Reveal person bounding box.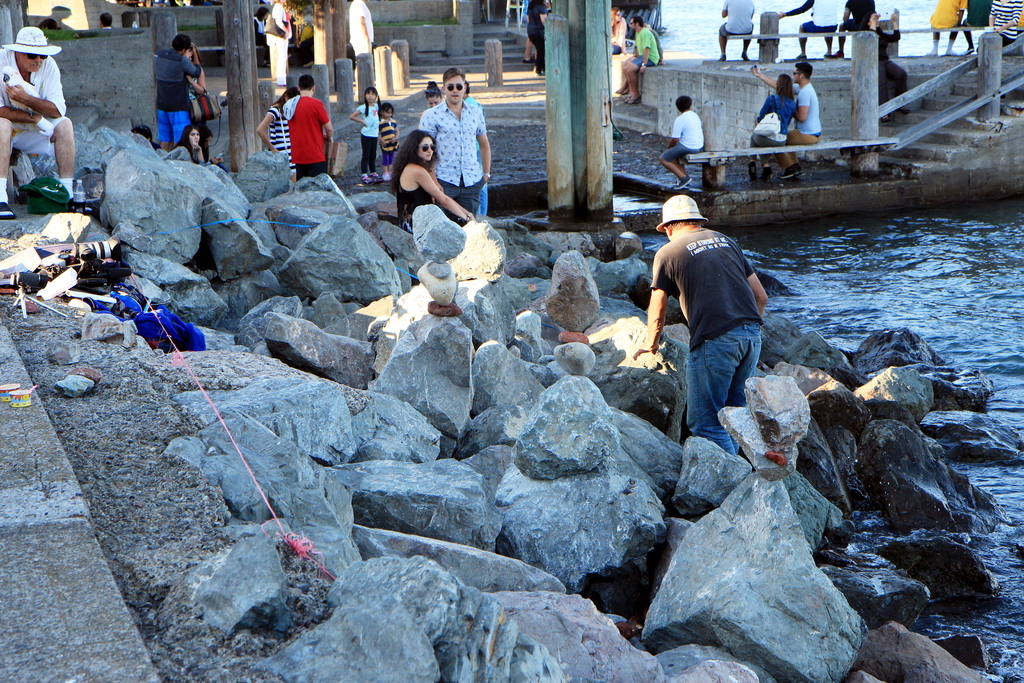
Revealed: (x1=753, y1=73, x2=797, y2=177).
